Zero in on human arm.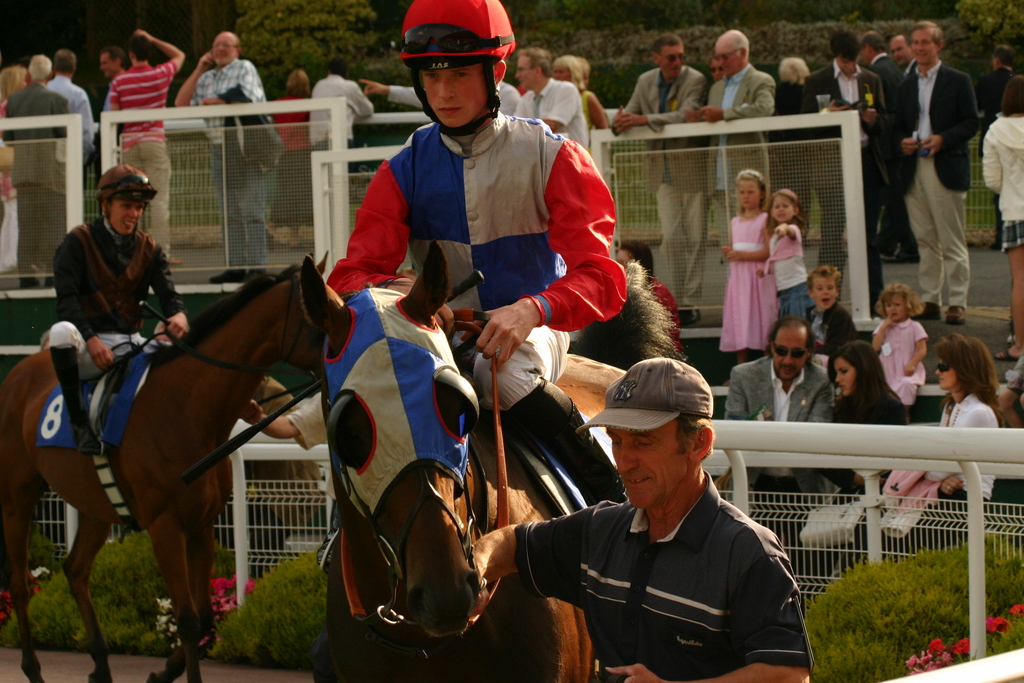
Zeroed in: {"x1": 716, "y1": 217, "x2": 774, "y2": 268}.
